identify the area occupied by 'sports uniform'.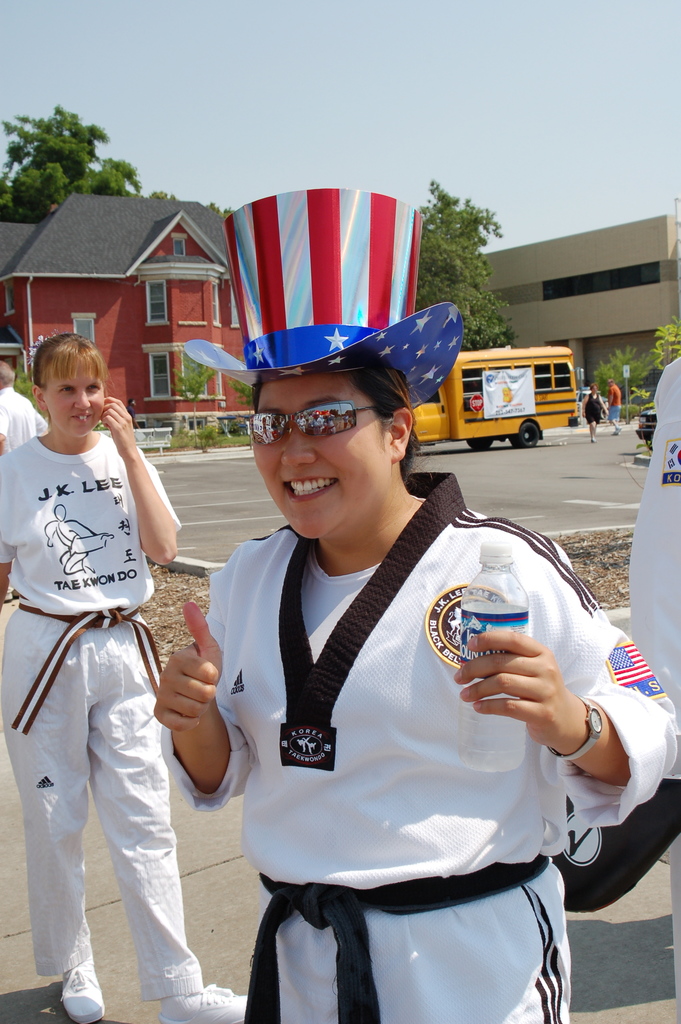
Area: Rect(152, 466, 680, 1022).
